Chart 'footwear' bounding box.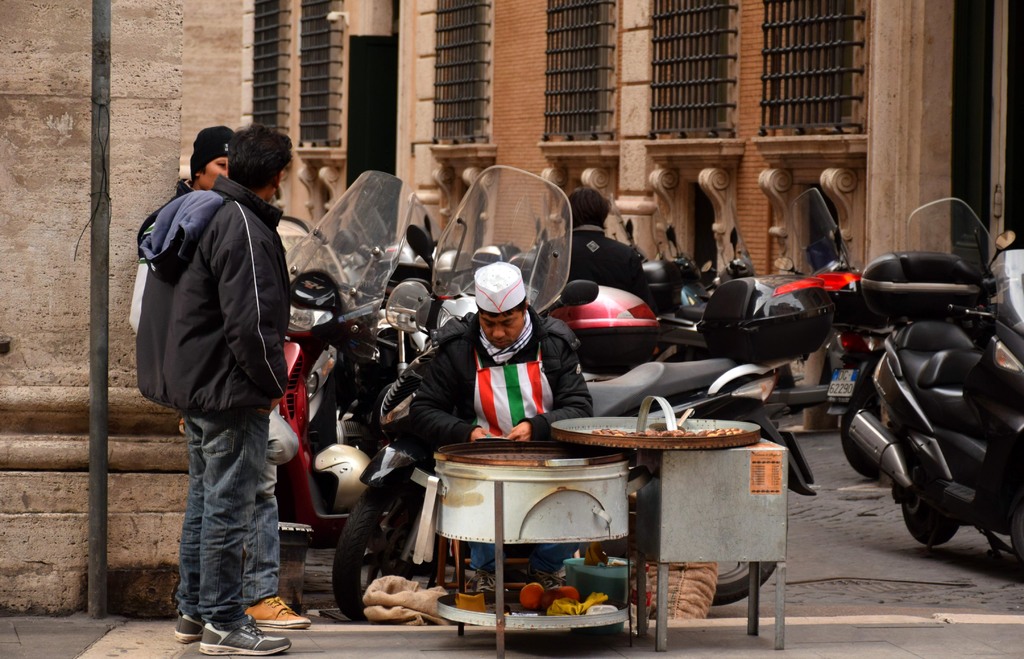
Charted: 248,595,312,626.
